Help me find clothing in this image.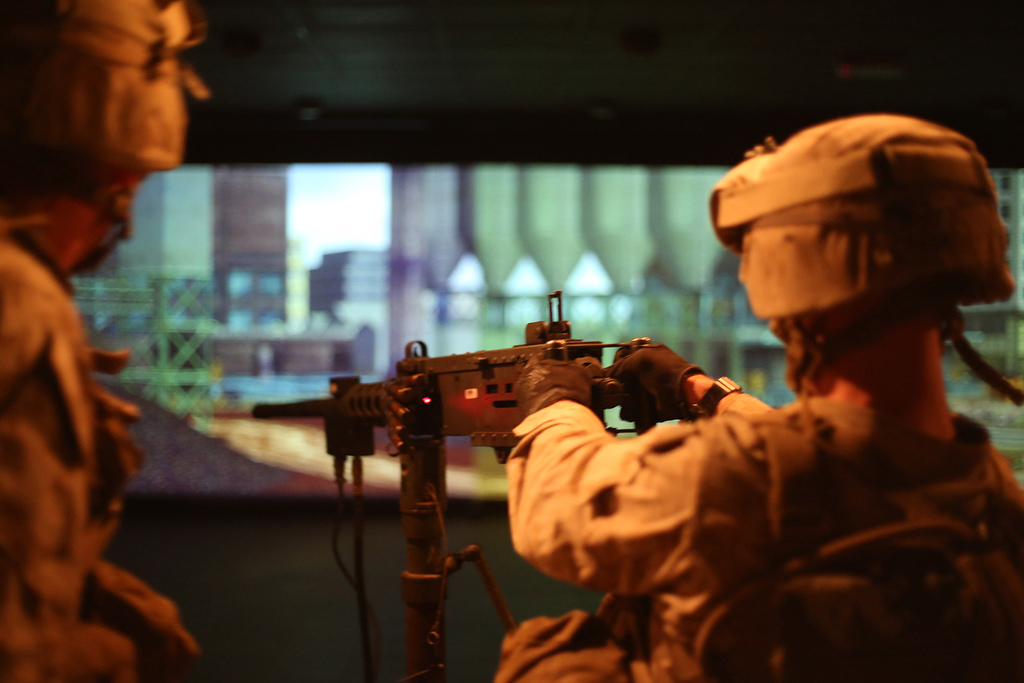
Found it: {"left": 0, "top": 217, "right": 200, "bottom": 682}.
